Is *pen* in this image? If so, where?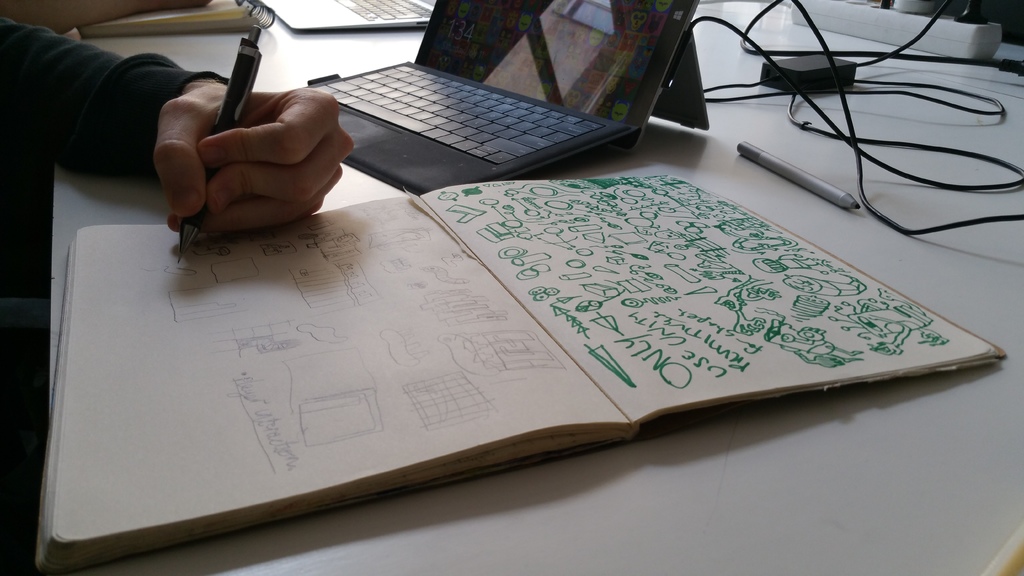
Yes, at pyautogui.locateOnScreen(172, 27, 265, 259).
